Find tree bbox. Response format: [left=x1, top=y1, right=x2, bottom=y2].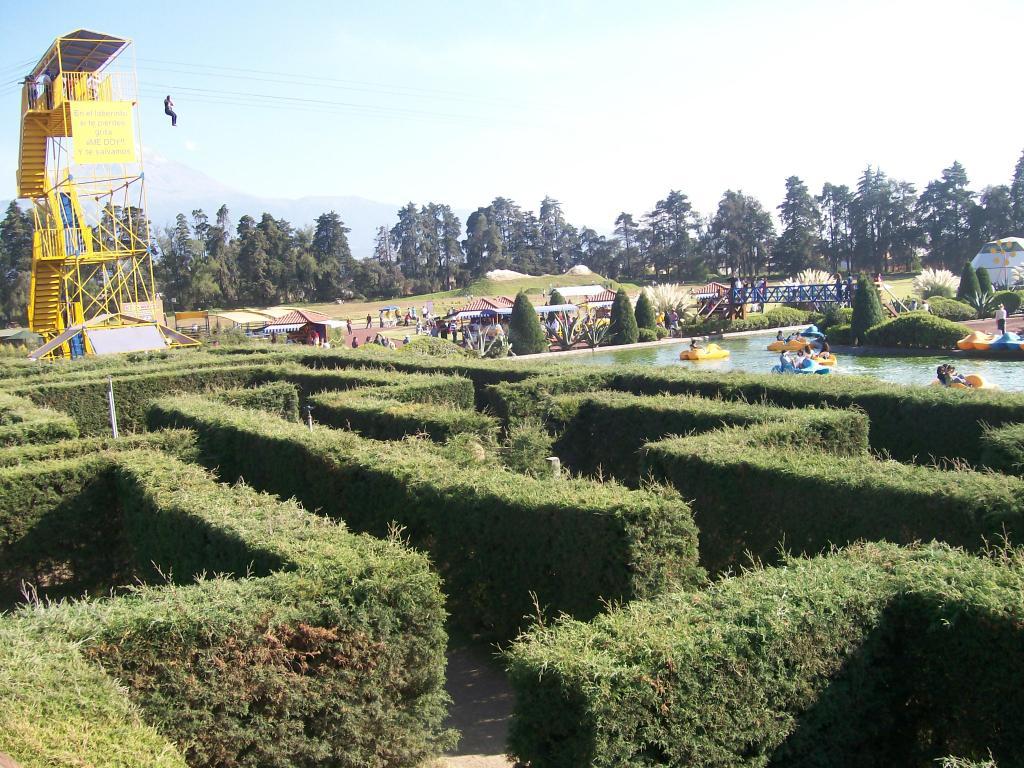
[left=981, top=188, right=1011, bottom=243].
